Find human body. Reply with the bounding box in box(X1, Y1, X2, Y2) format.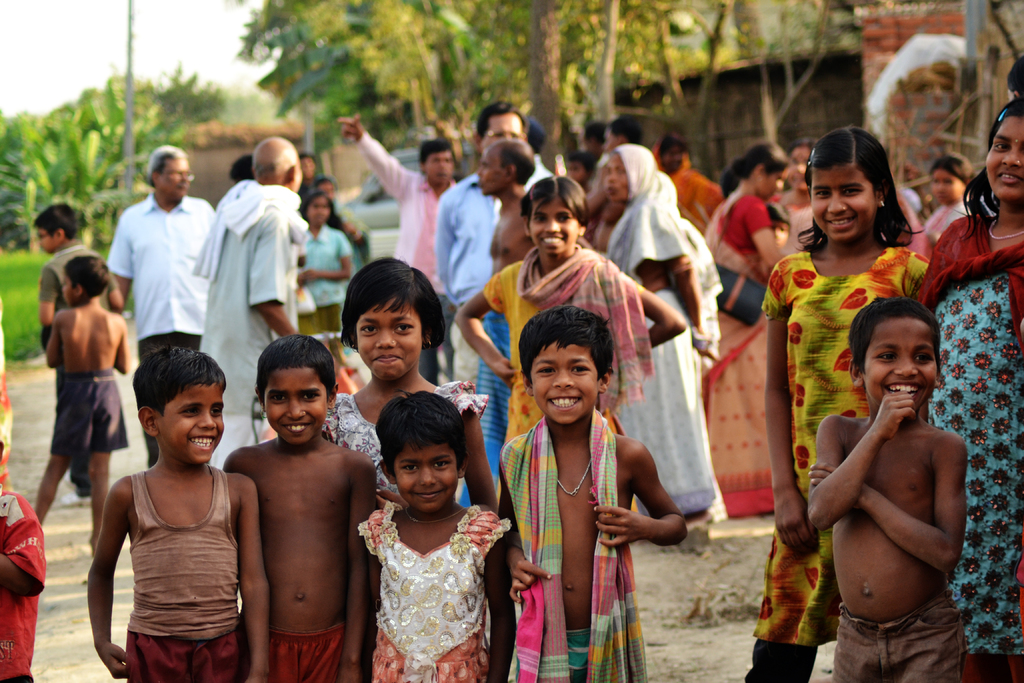
box(925, 195, 981, 247).
